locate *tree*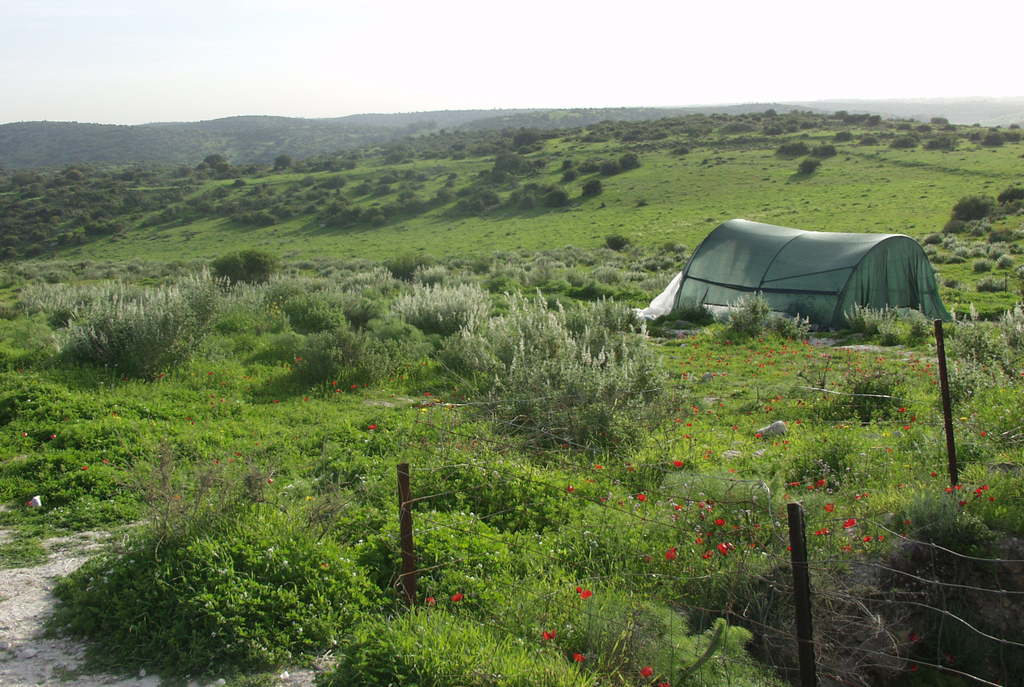
Rect(471, 196, 484, 213)
